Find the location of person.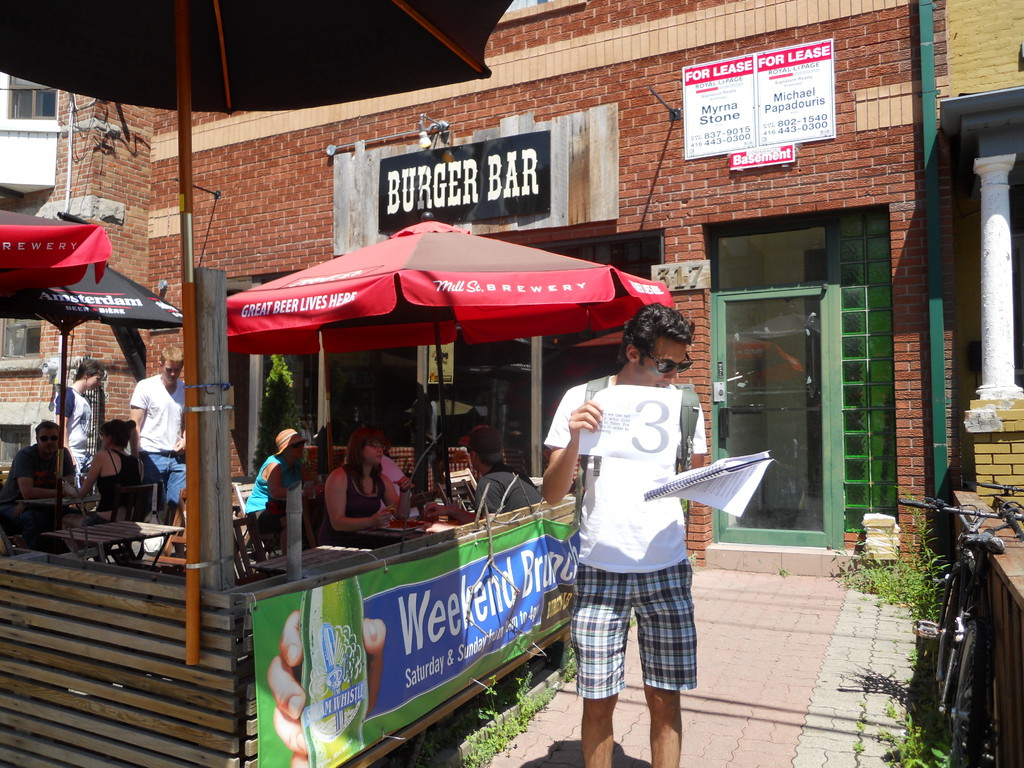
Location: l=469, t=433, r=539, b=513.
